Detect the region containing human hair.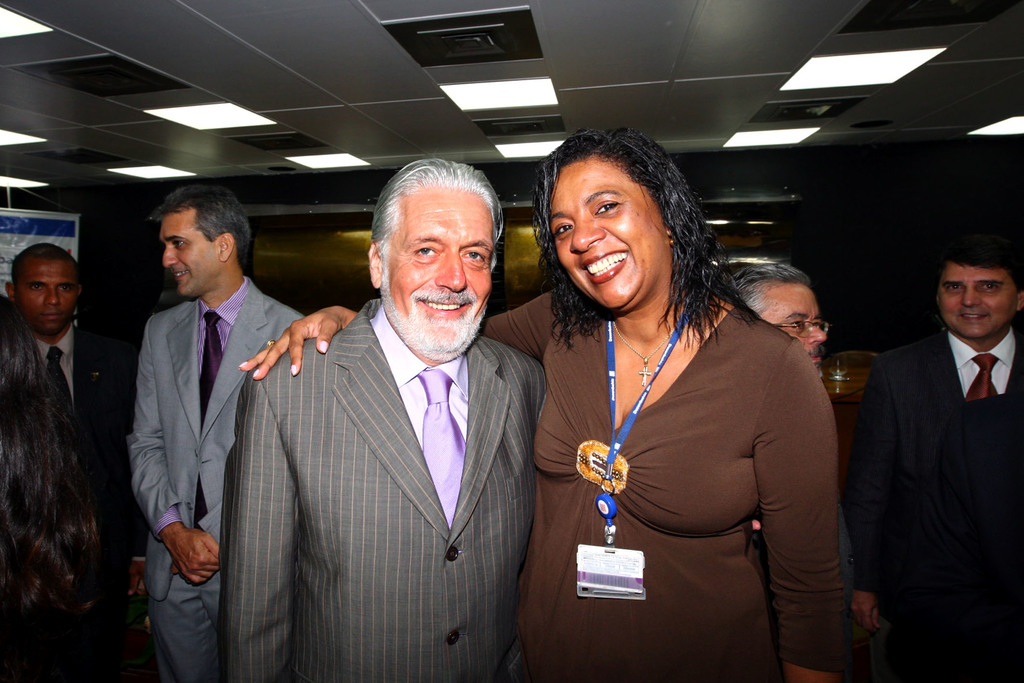
[730,261,811,322].
